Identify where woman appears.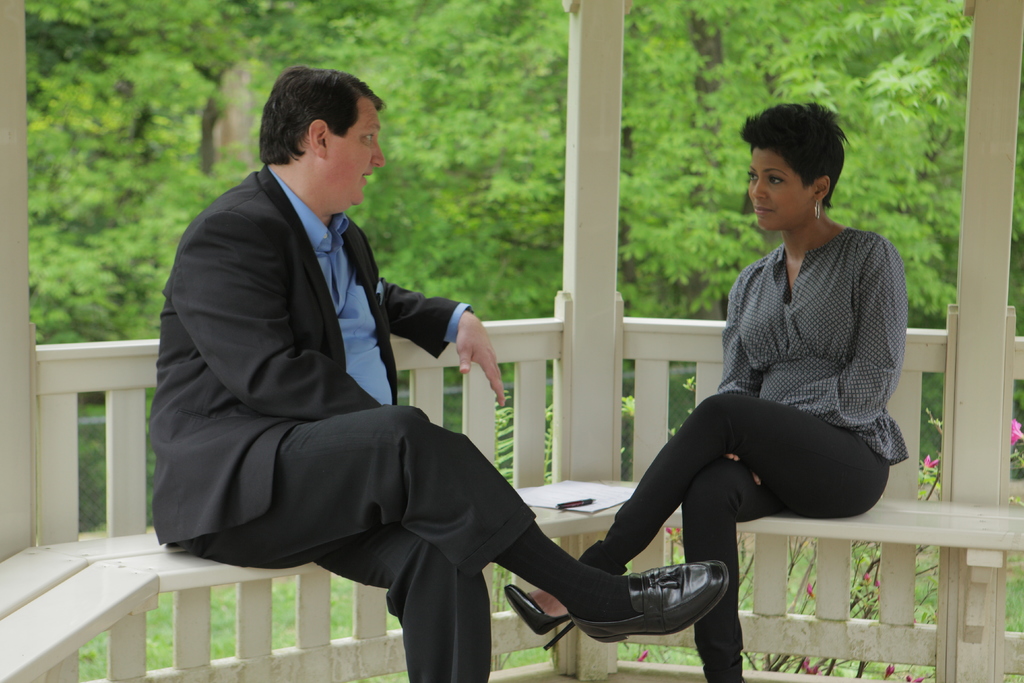
Appears at rect(146, 68, 727, 675).
